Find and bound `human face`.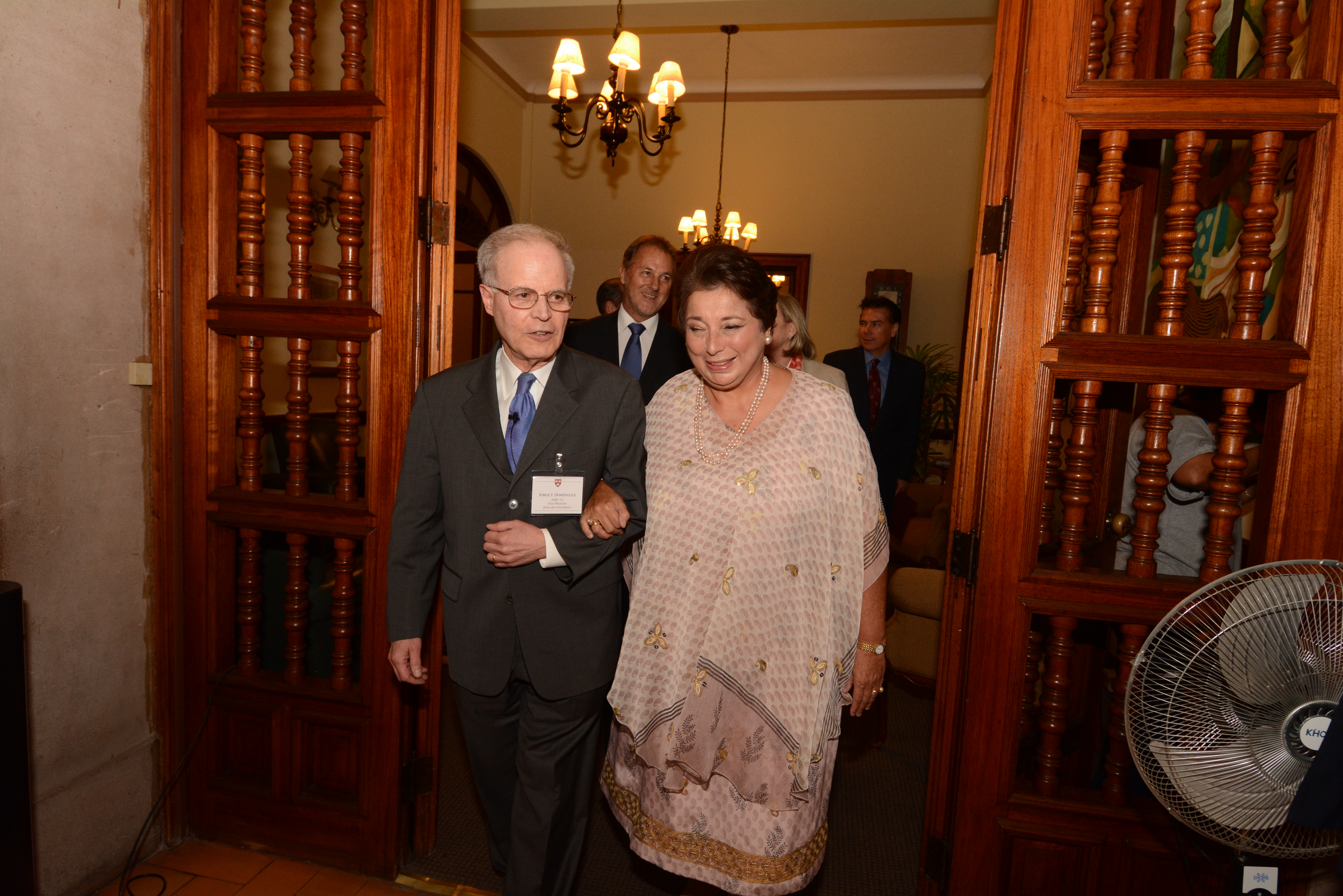
Bound: bbox=(186, 74, 203, 96).
